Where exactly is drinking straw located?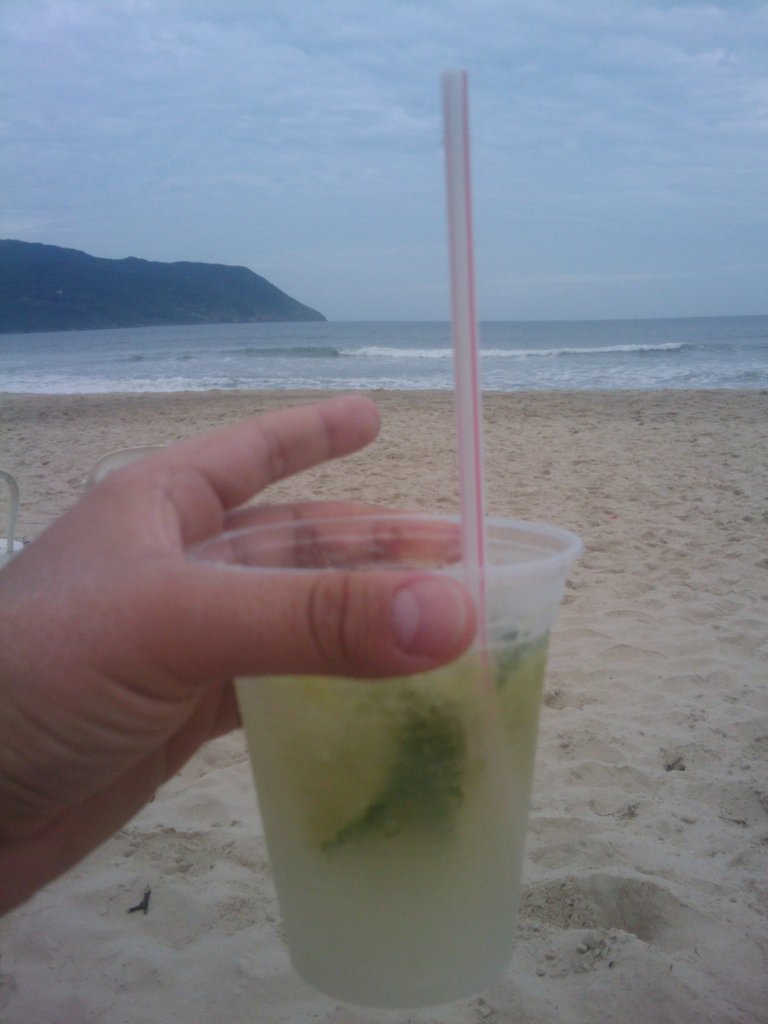
Its bounding box is (441, 67, 498, 777).
